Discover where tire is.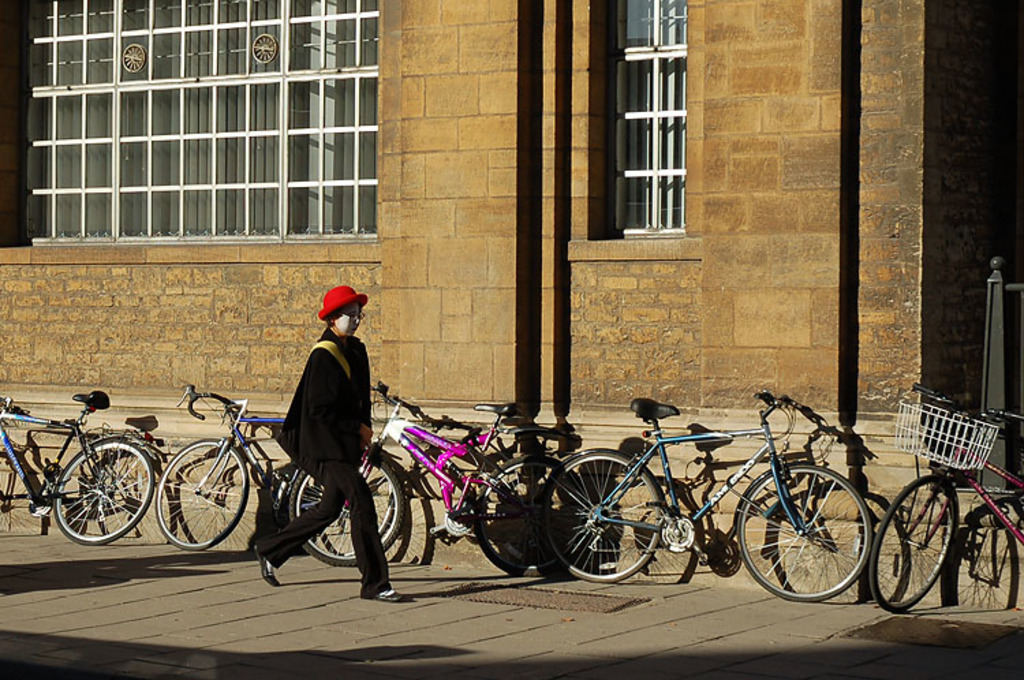
Discovered at [left=152, top=436, right=250, bottom=549].
